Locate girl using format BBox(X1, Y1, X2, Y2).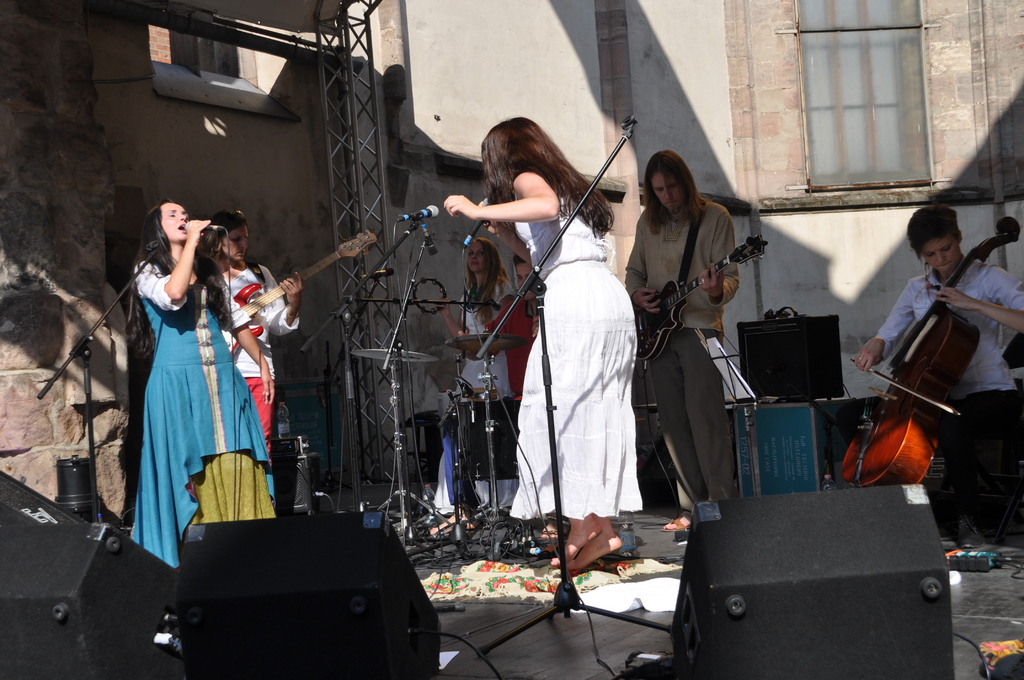
BBox(456, 113, 632, 567).
